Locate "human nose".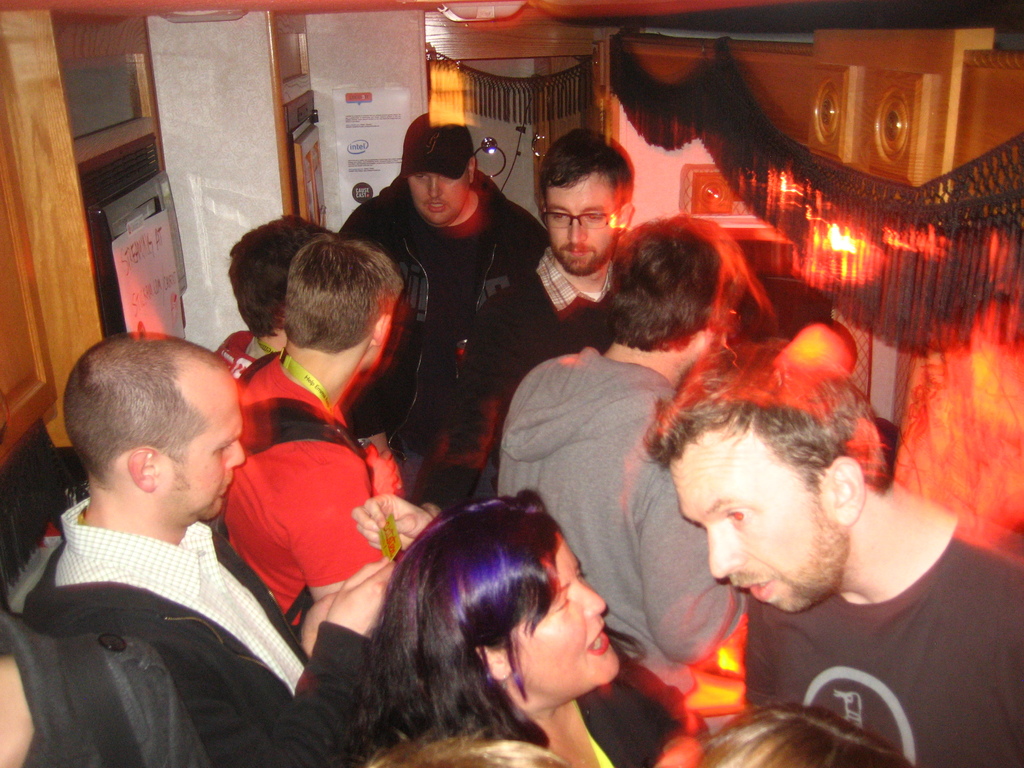
Bounding box: <region>223, 440, 247, 470</region>.
